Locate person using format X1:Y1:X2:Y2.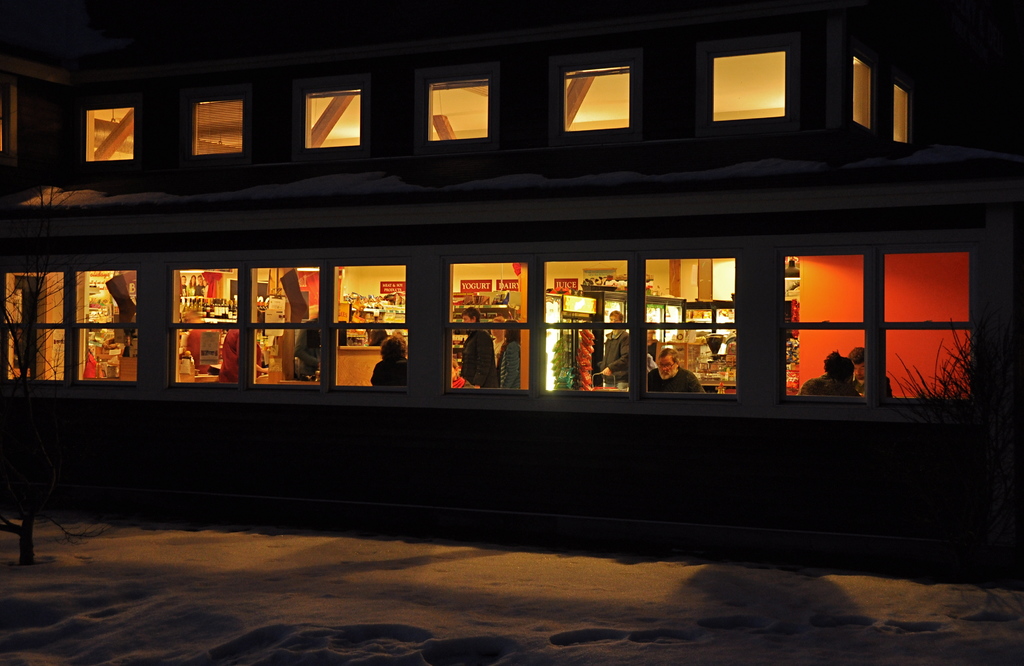
181:307:216:372.
